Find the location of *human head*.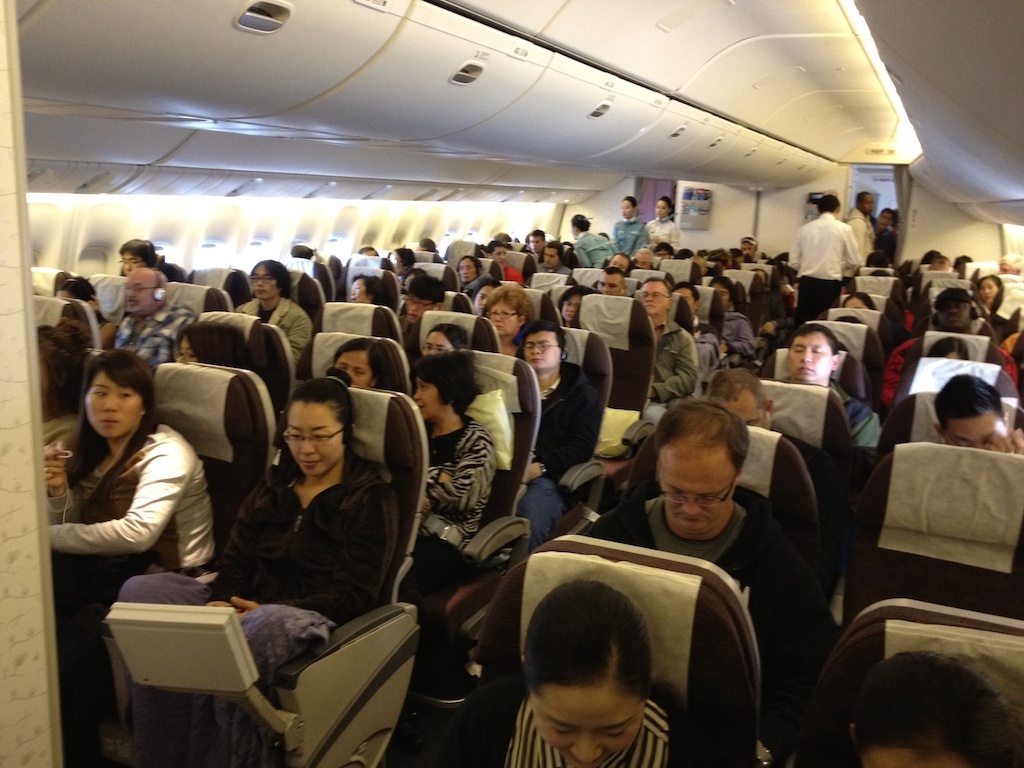
Location: rect(926, 333, 972, 361).
